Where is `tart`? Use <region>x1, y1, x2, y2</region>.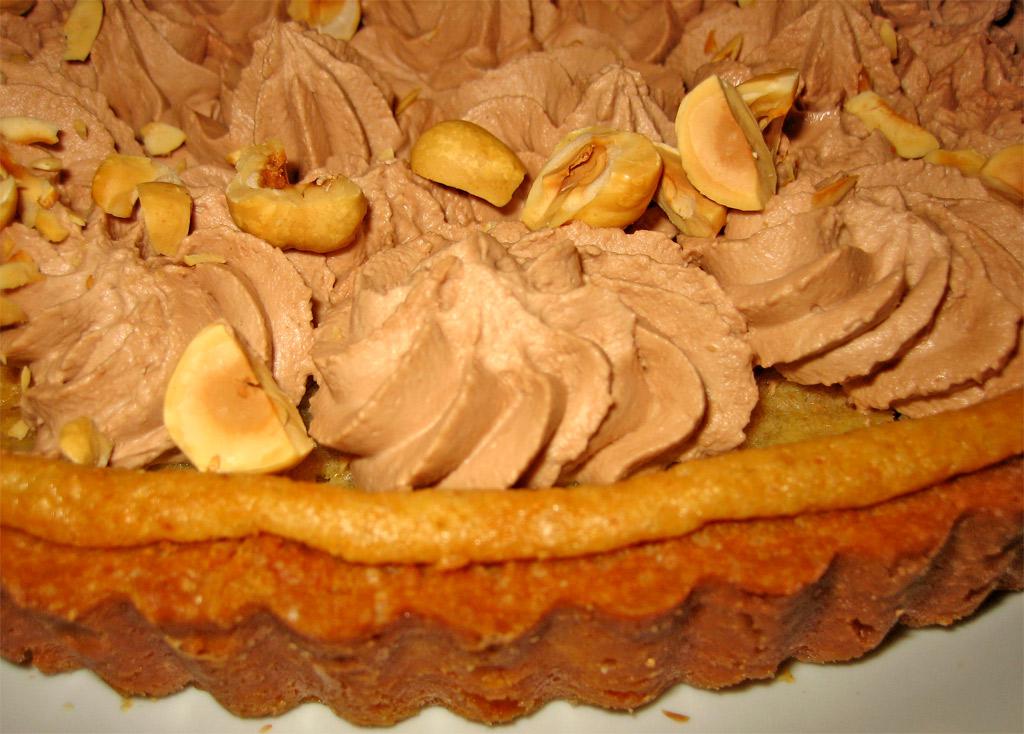
<region>0, 0, 1023, 731</region>.
